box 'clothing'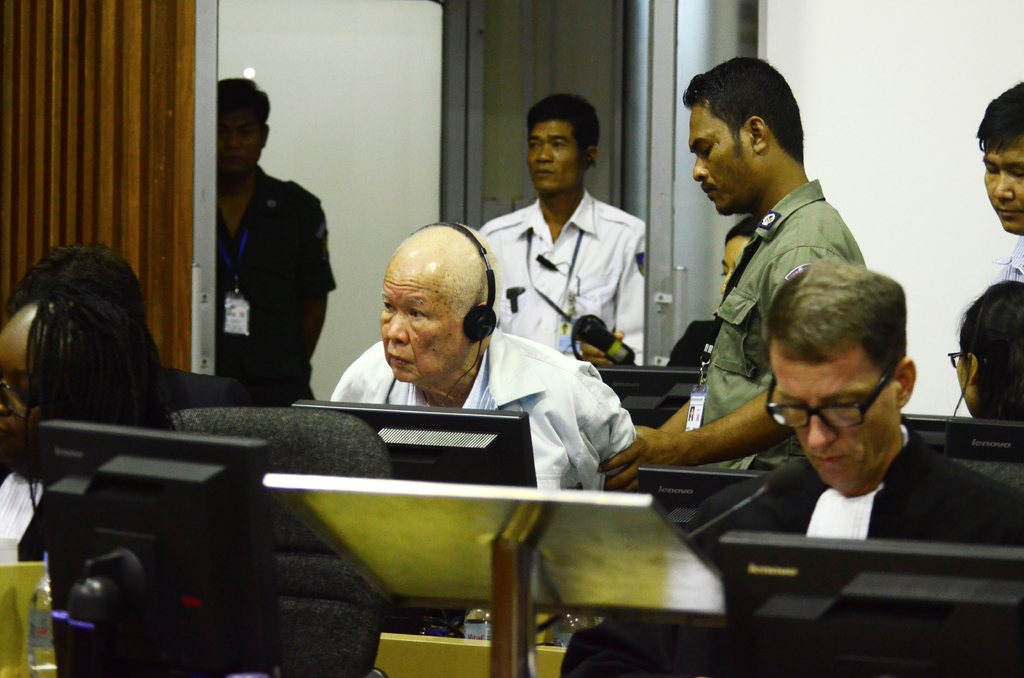
left=216, top=170, right=349, bottom=421
